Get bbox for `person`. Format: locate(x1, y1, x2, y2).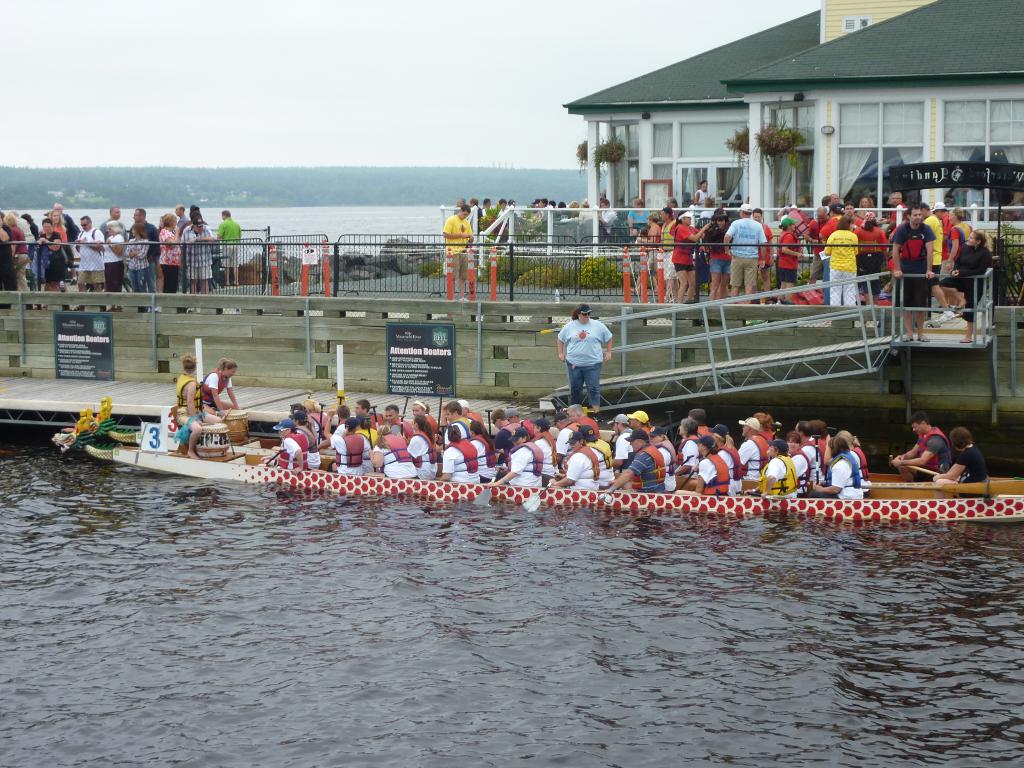
locate(696, 181, 710, 208).
